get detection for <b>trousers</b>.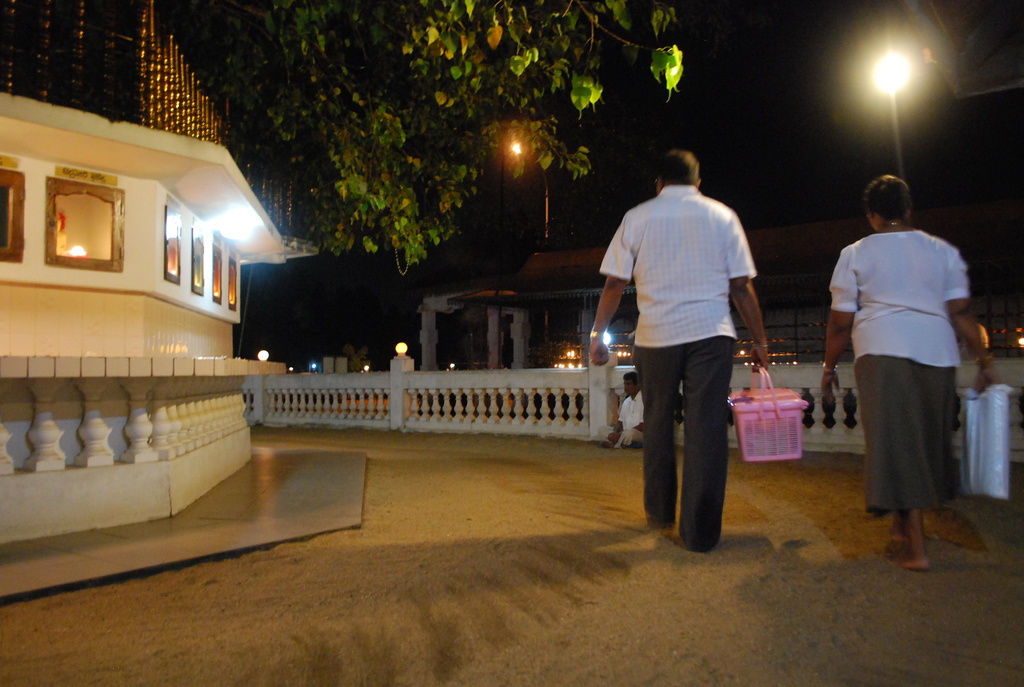
Detection: {"x1": 616, "y1": 419, "x2": 639, "y2": 439}.
